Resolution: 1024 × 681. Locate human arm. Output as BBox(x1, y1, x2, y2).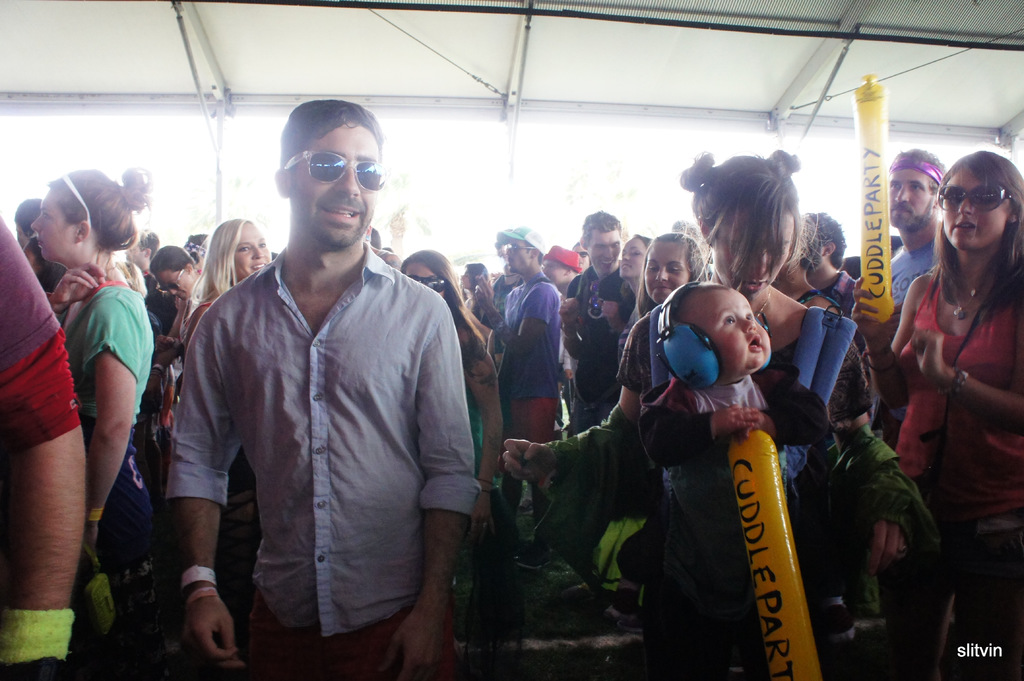
BBox(853, 275, 917, 412).
